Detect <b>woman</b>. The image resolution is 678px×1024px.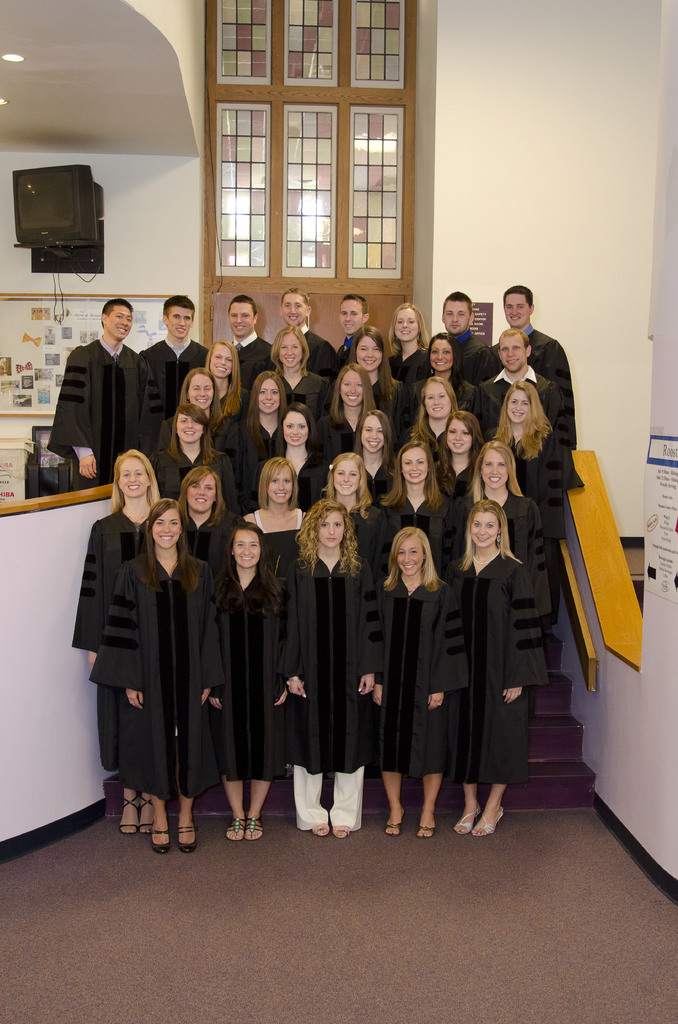
341 330 402 395.
